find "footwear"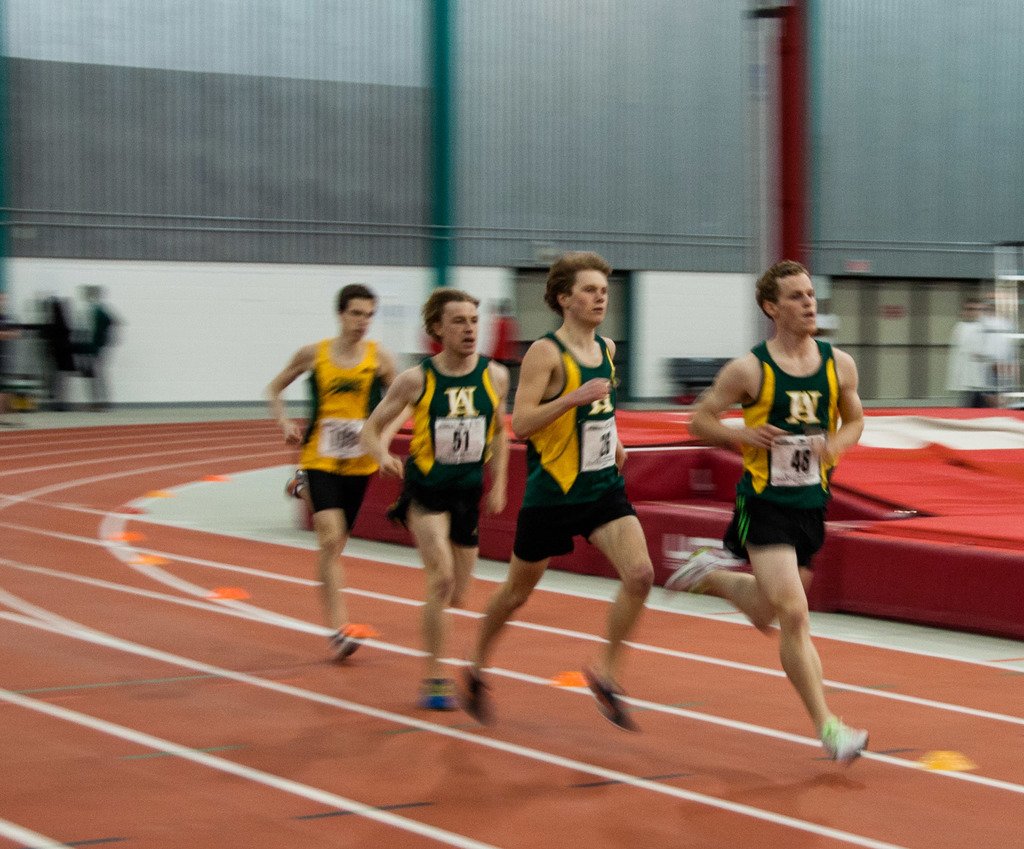
(380, 504, 411, 523)
